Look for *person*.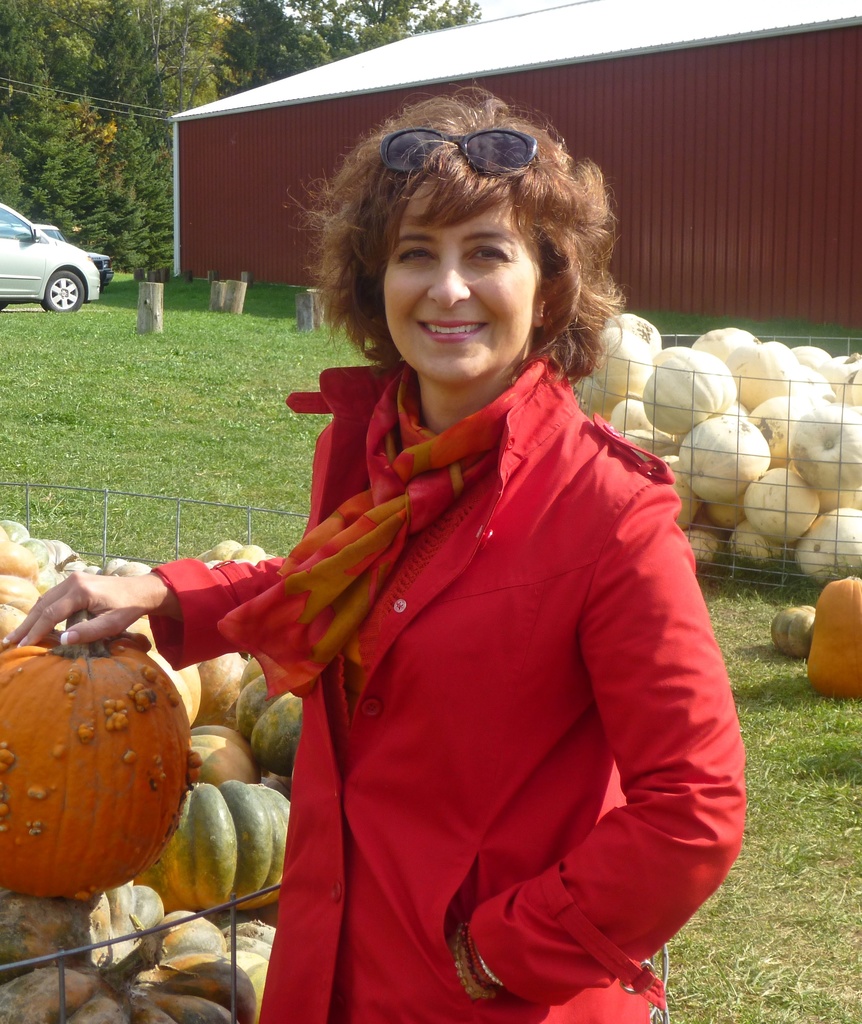
Found: (x1=205, y1=85, x2=769, y2=1000).
